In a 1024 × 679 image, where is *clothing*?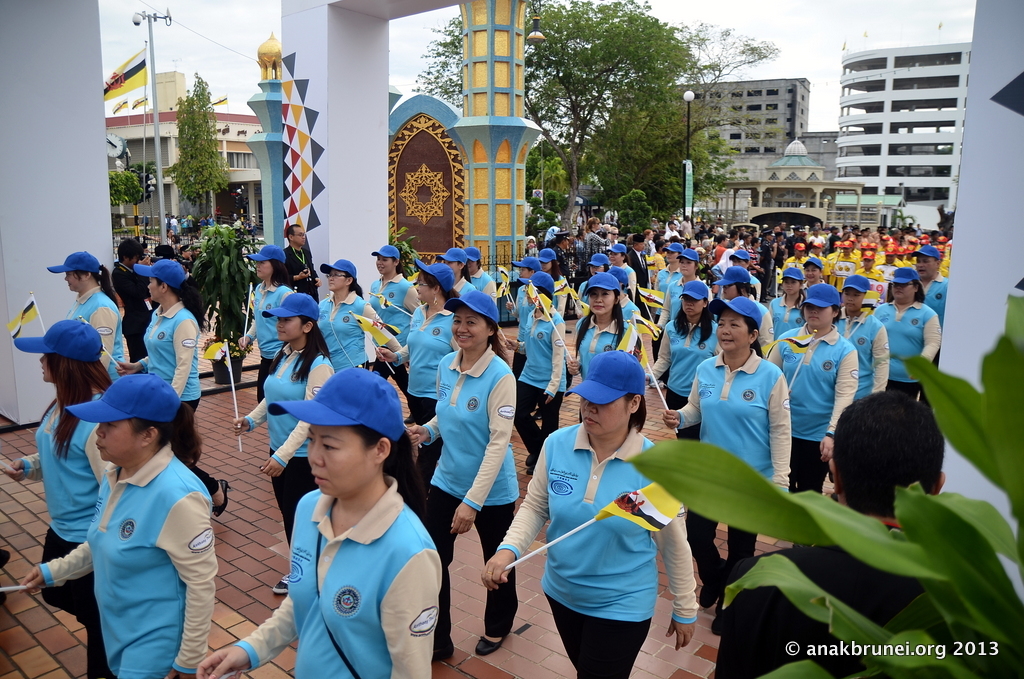
x1=763, y1=323, x2=857, y2=493.
